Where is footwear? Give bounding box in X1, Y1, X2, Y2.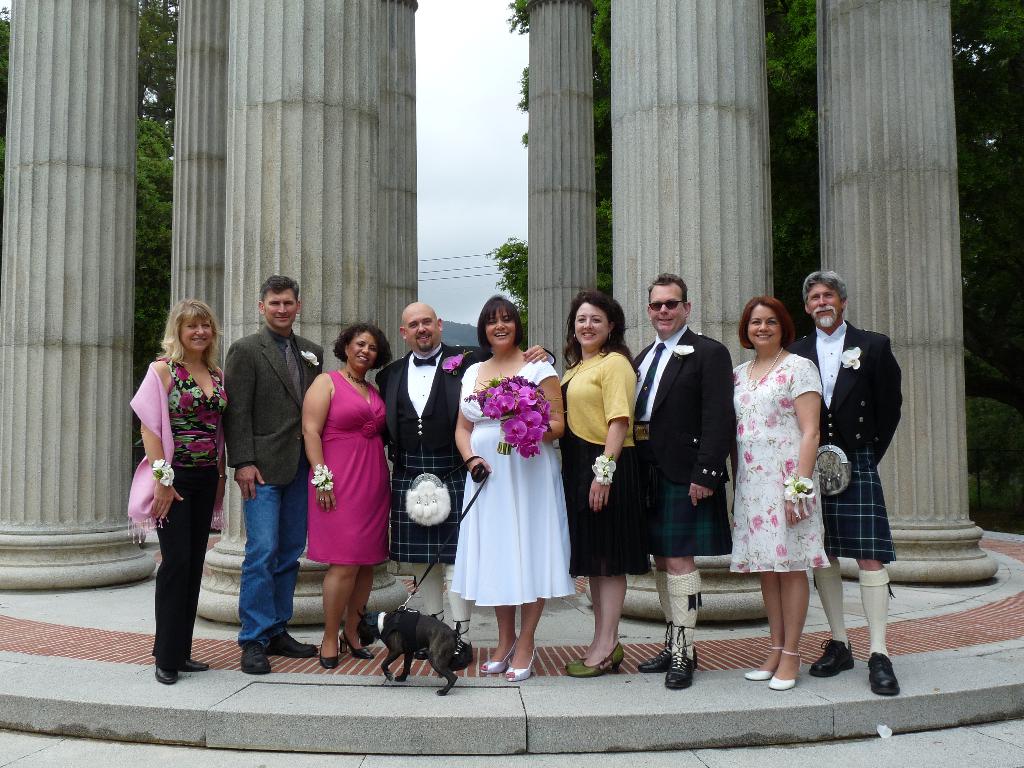
564, 645, 623, 677.
